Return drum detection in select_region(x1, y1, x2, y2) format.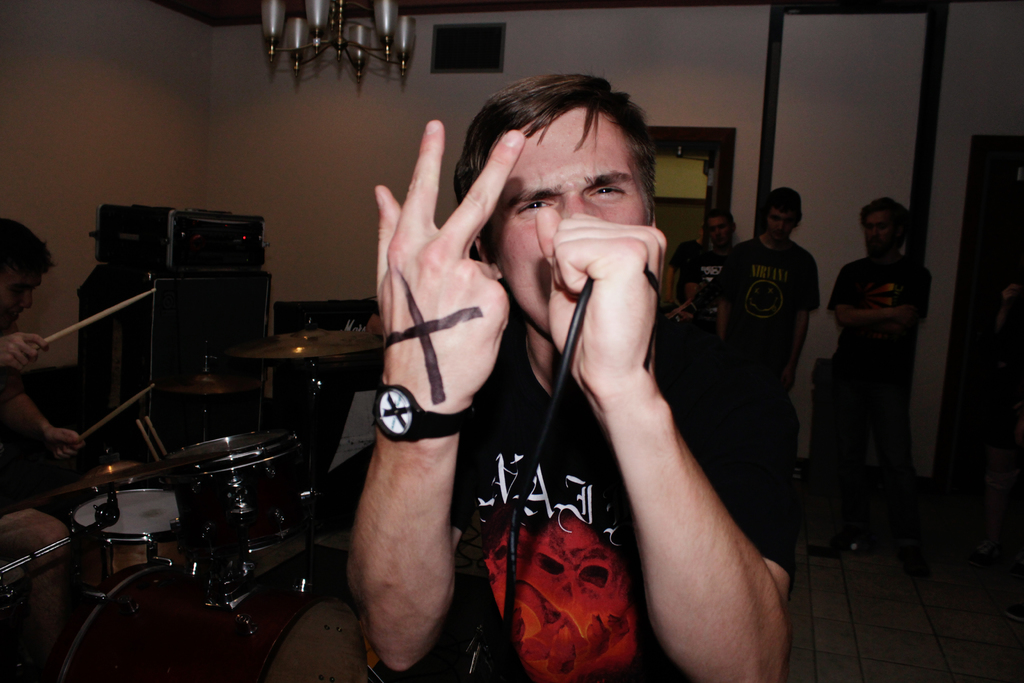
select_region(161, 431, 310, 550).
